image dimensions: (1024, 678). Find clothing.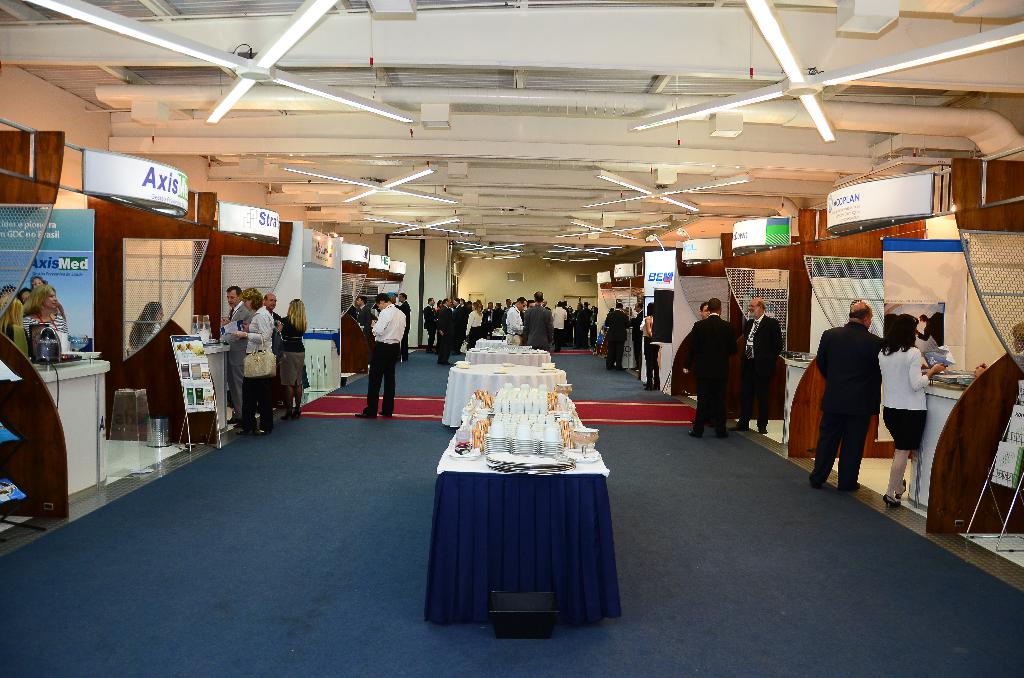
select_region(22, 314, 69, 341).
